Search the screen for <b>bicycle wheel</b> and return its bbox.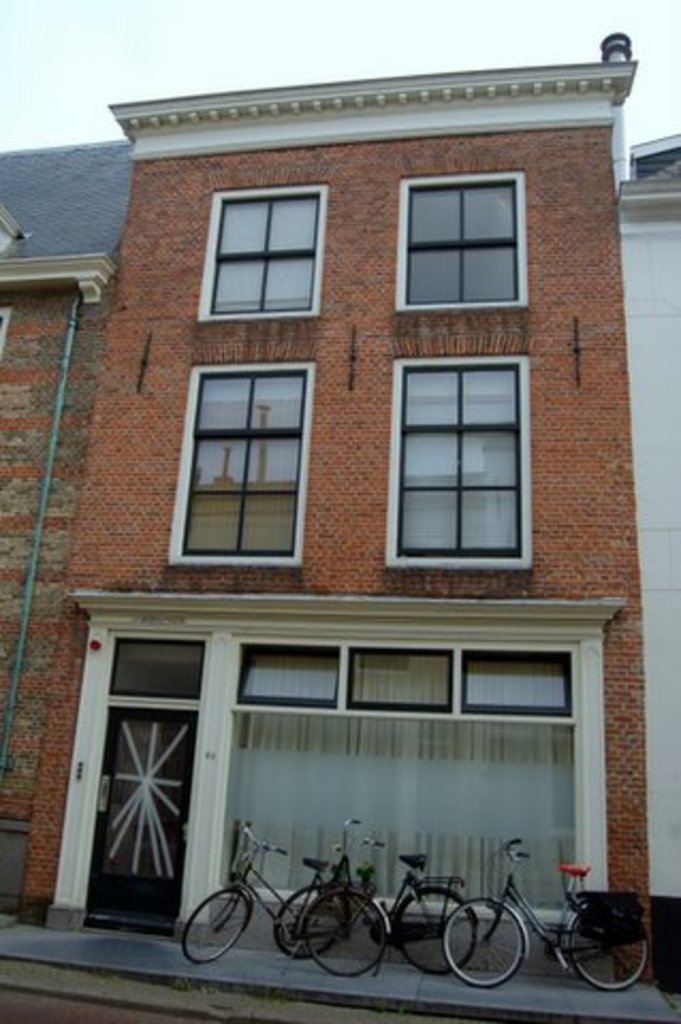
Found: (left=397, top=890, right=482, bottom=977).
